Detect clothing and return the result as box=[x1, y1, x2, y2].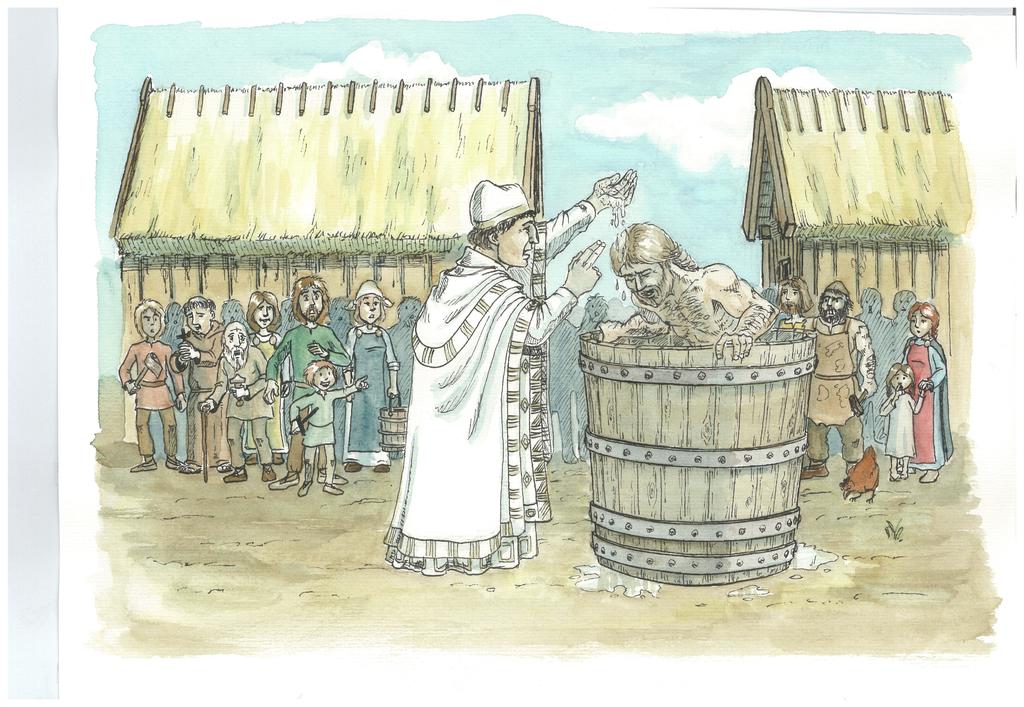
box=[122, 341, 178, 412].
